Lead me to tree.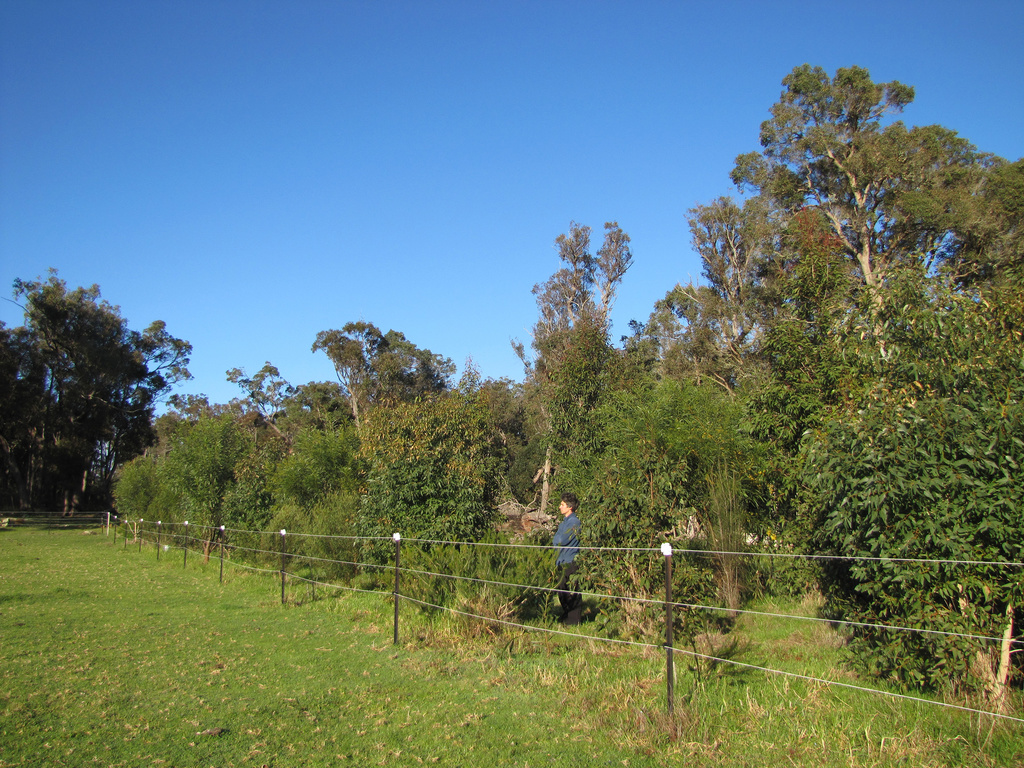
Lead to bbox=[510, 204, 758, 527].
